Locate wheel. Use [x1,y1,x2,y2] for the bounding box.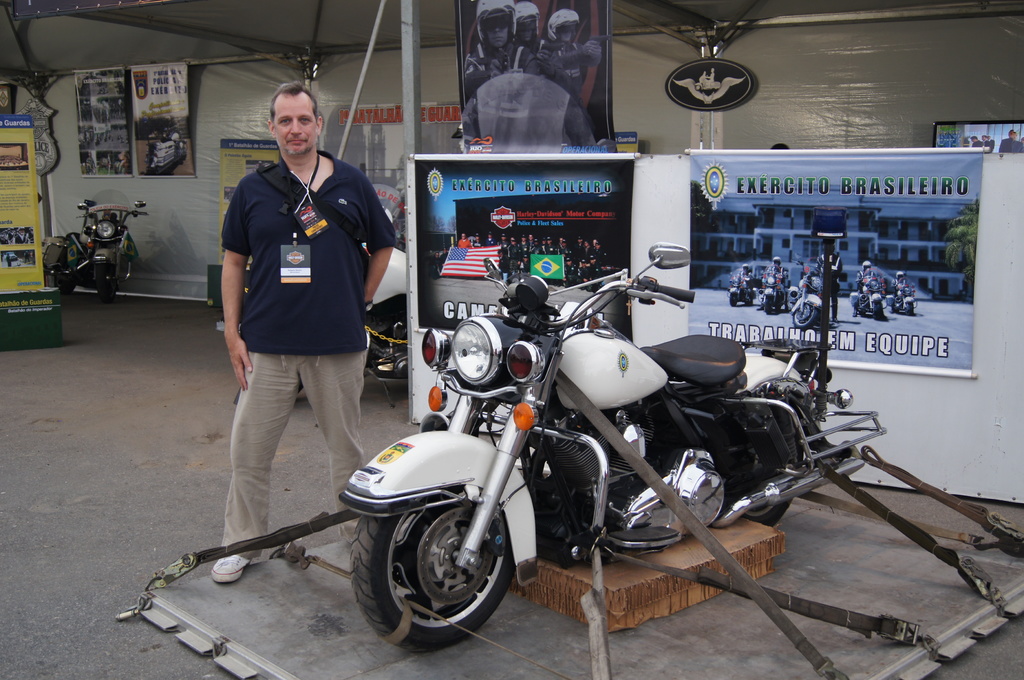
[52,273,75,294].
